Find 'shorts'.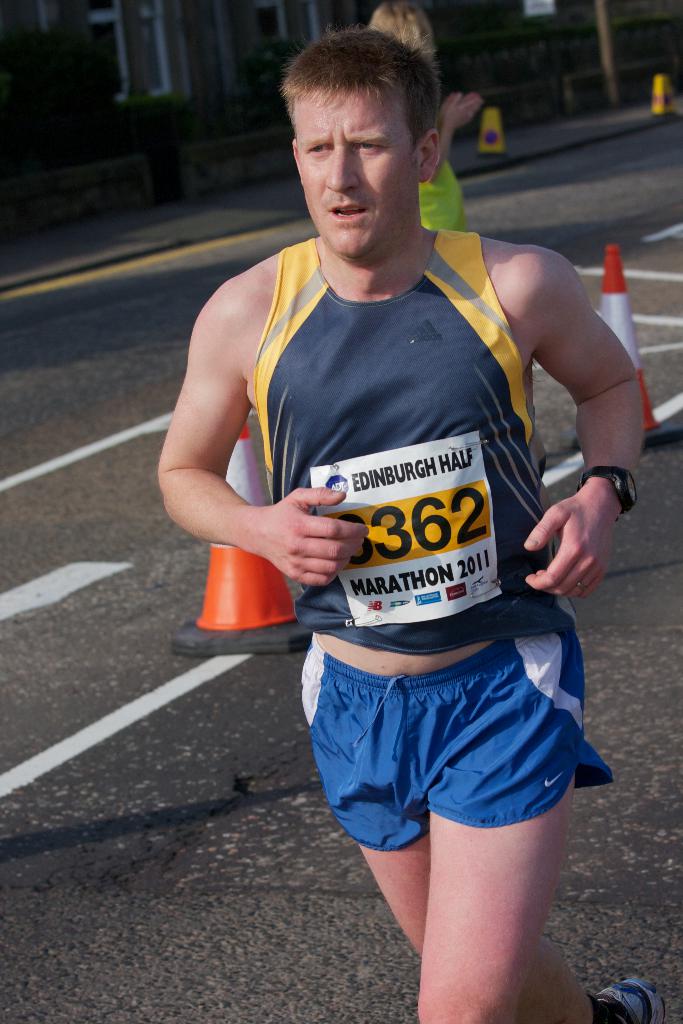
299 643 606 872.
